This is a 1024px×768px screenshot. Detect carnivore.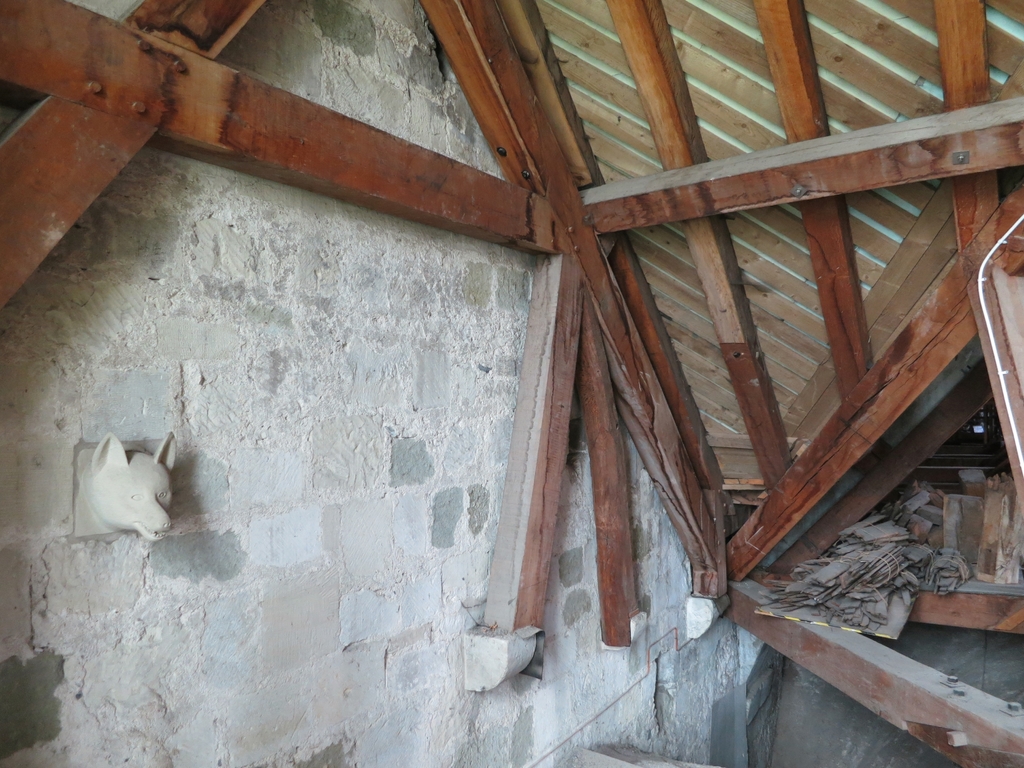
69 420 204 546.
